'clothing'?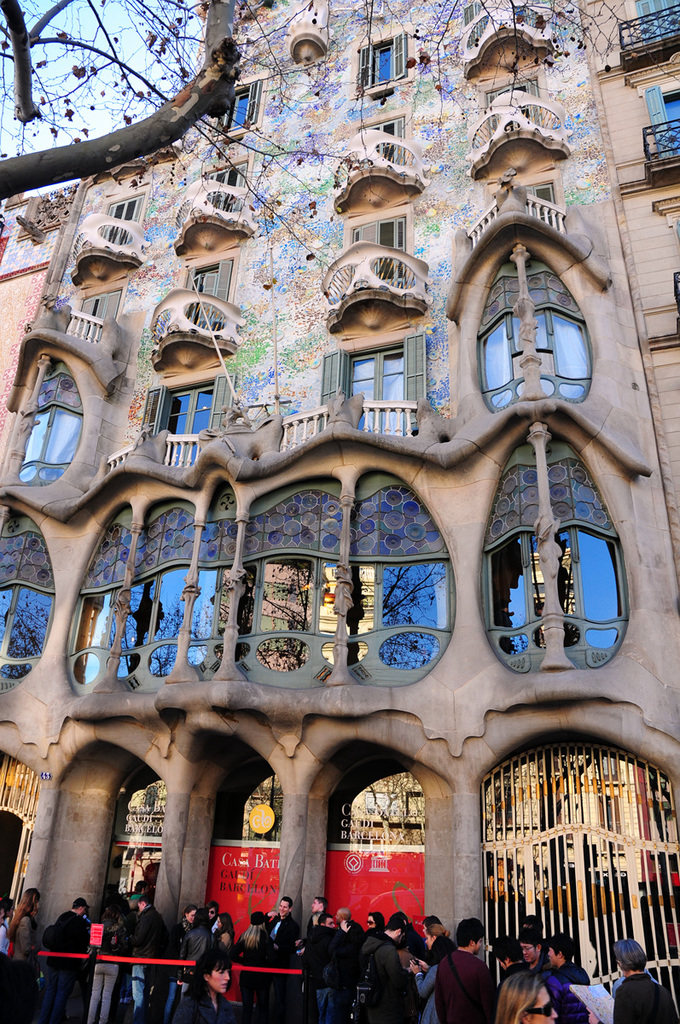
pyautogui.locateOnScreen(414, 963, 437, 1021)
